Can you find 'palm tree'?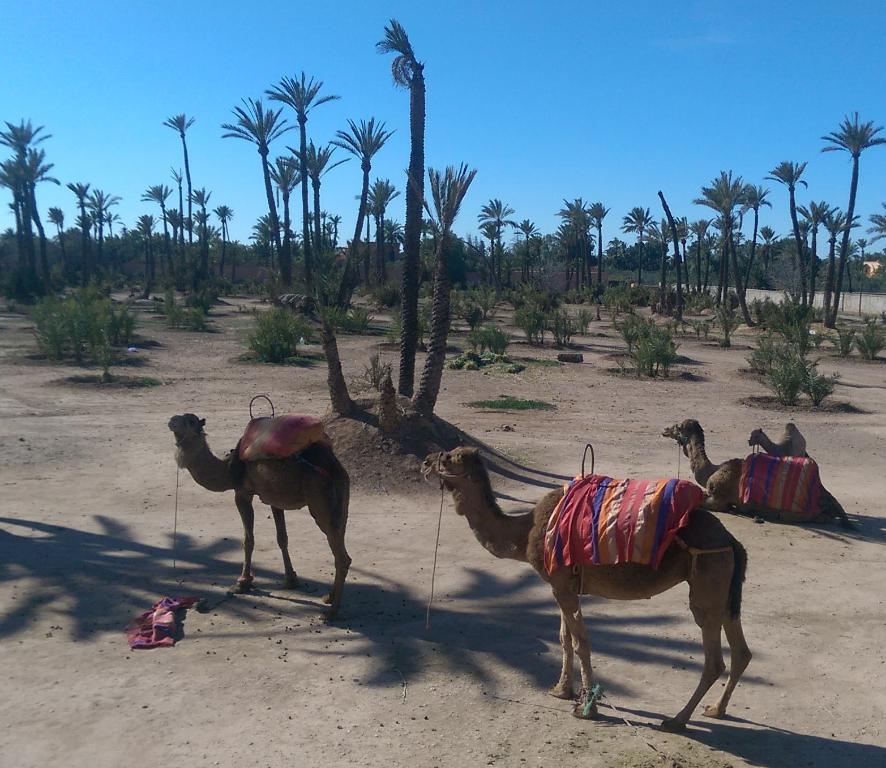
Yes, bounding box: {"left": 615, "top": 203, "right": 649, "bottom": 281}.
